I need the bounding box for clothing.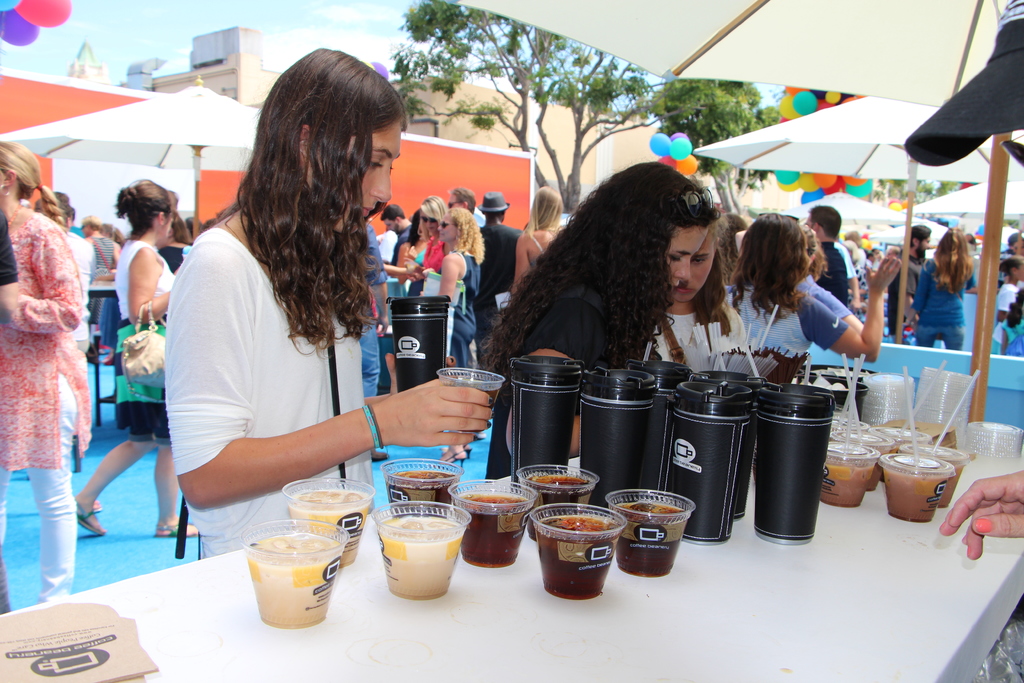
Here it is: (left=165, top=227, right=374, bottom=558).
